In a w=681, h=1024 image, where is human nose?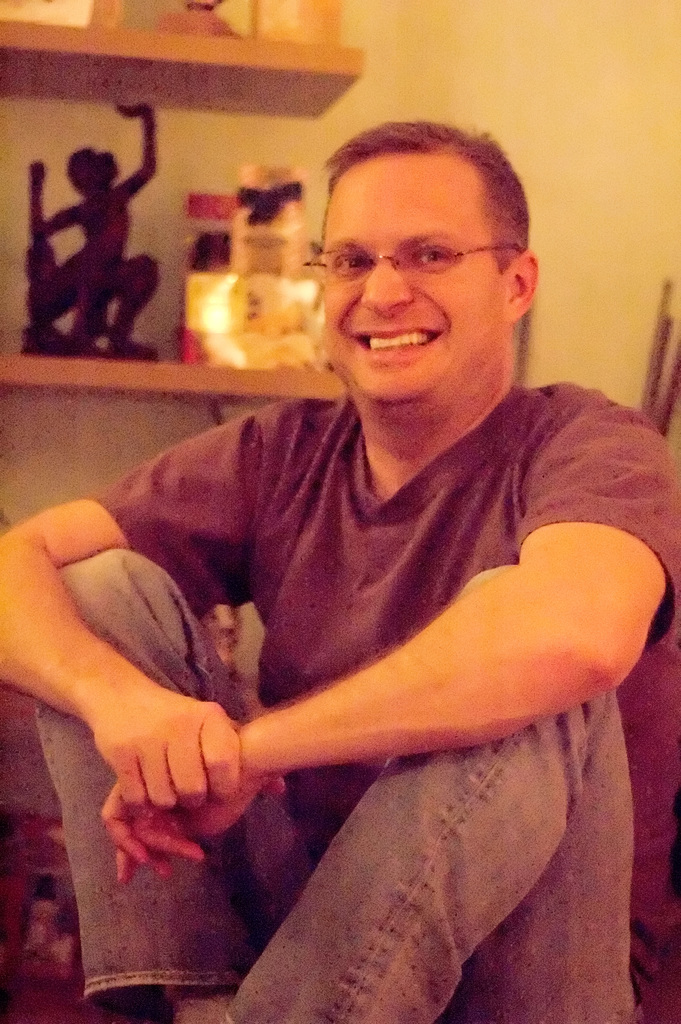
361:251:441:312.
